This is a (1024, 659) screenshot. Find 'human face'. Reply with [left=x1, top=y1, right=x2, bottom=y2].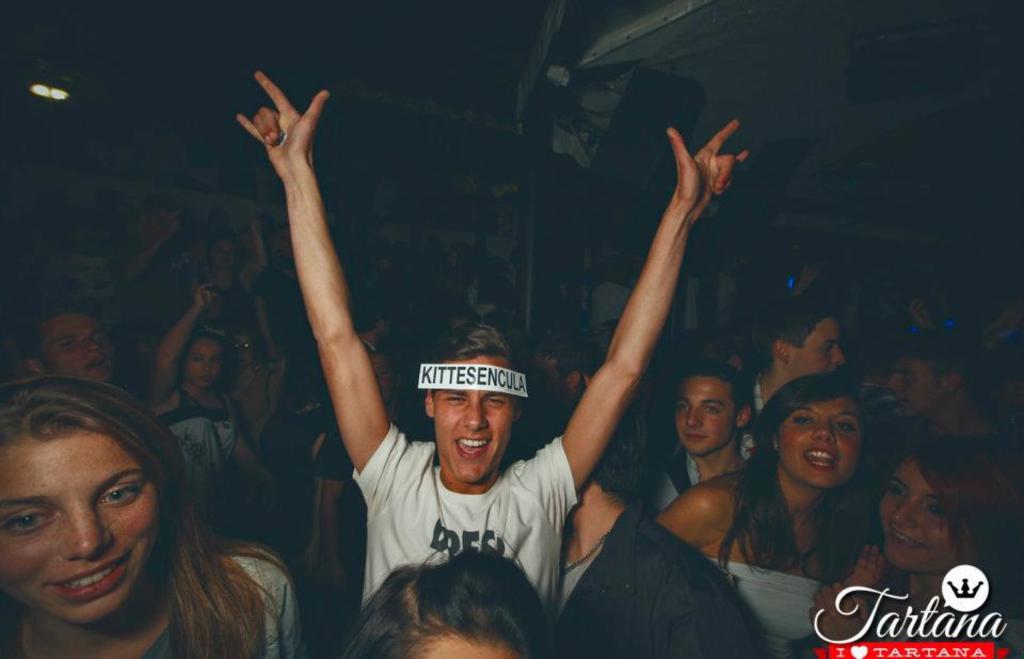
[left=788, top=318, right=850, bottom=379].
